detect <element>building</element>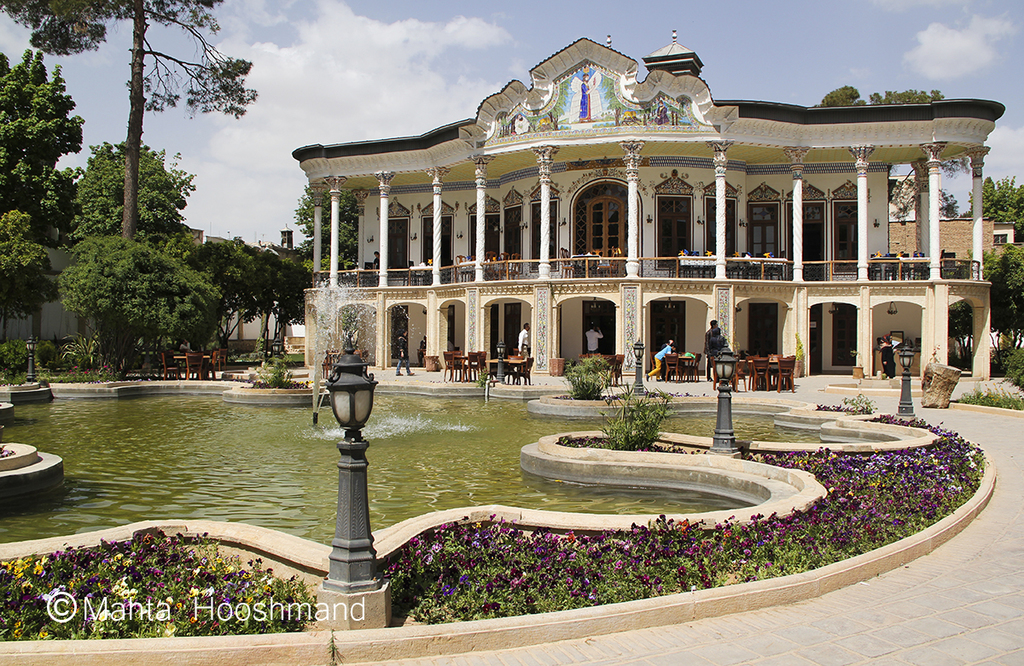
[888,216,1015,278]
